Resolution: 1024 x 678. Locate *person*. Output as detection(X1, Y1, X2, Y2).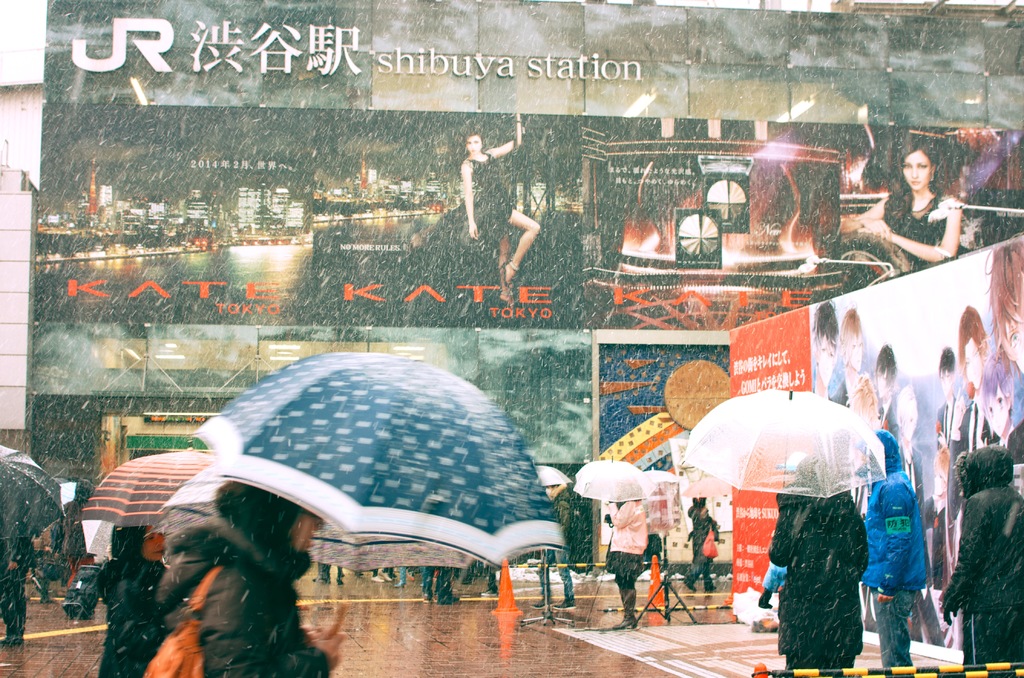
detection(686, 499, 726, 592).
